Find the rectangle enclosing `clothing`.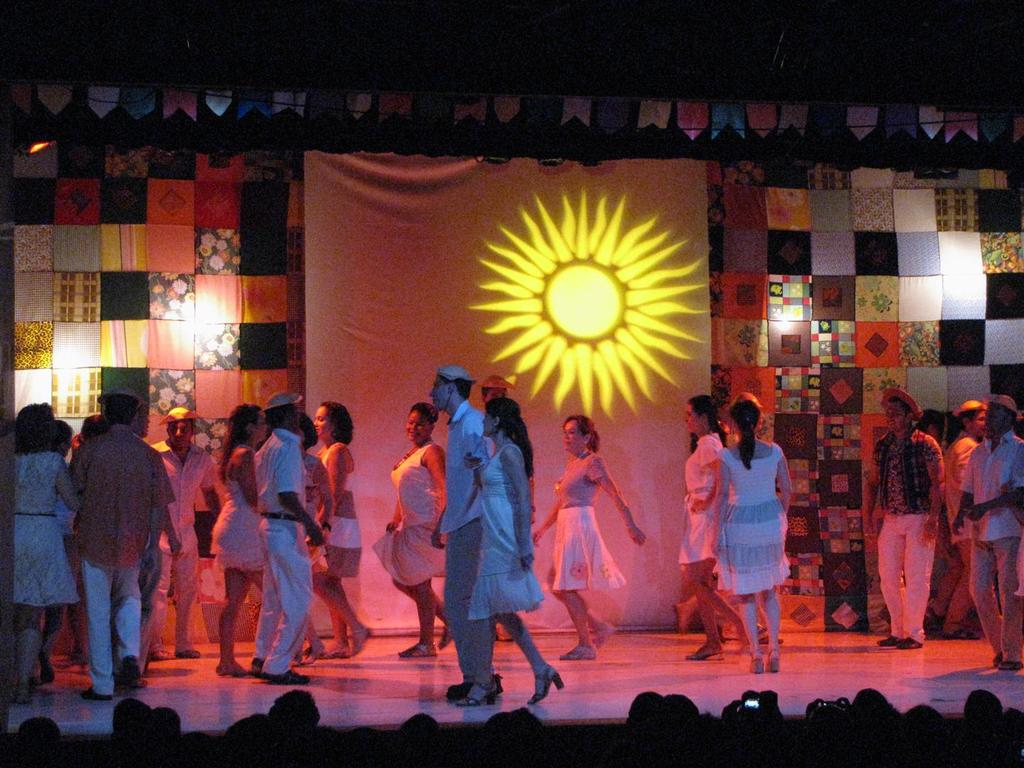
box(71, 420, 174, 700).
